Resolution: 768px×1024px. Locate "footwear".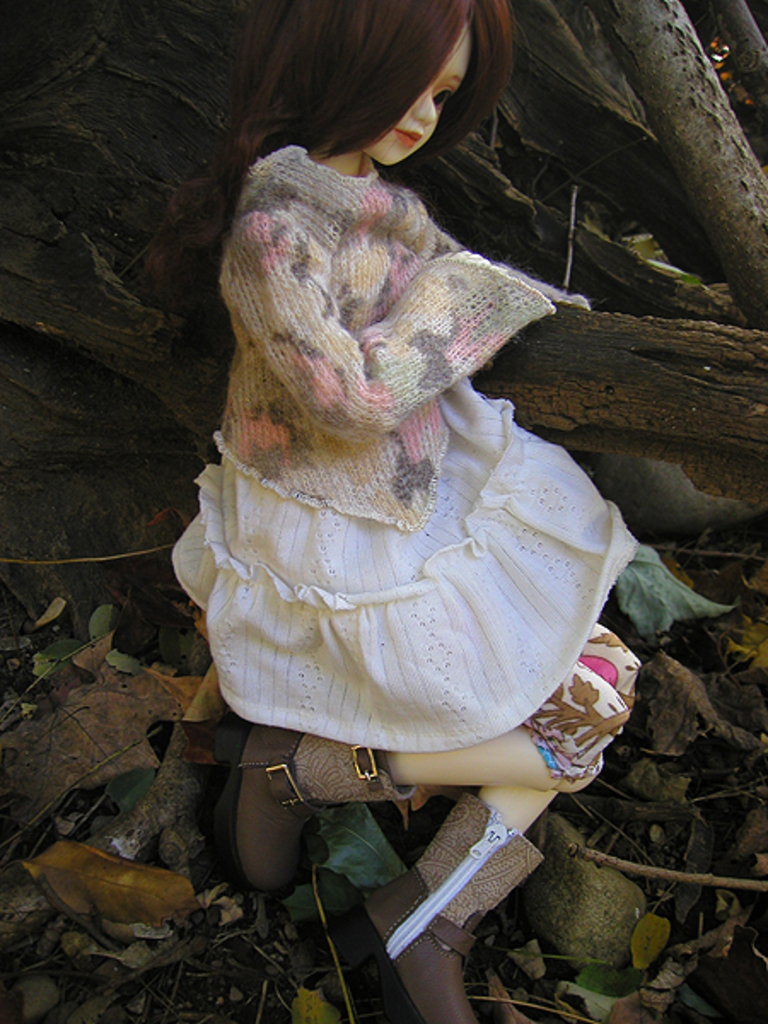
crop(319, 788, 534, 1022).
